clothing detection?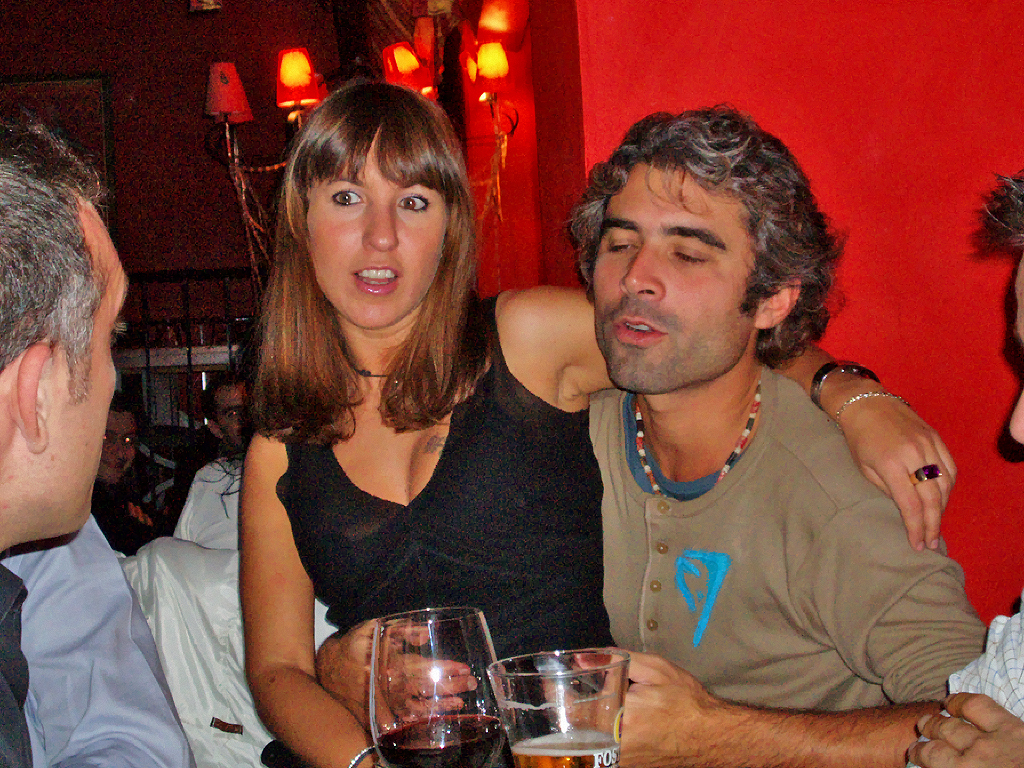
rect(2, 510, 192, 767)
